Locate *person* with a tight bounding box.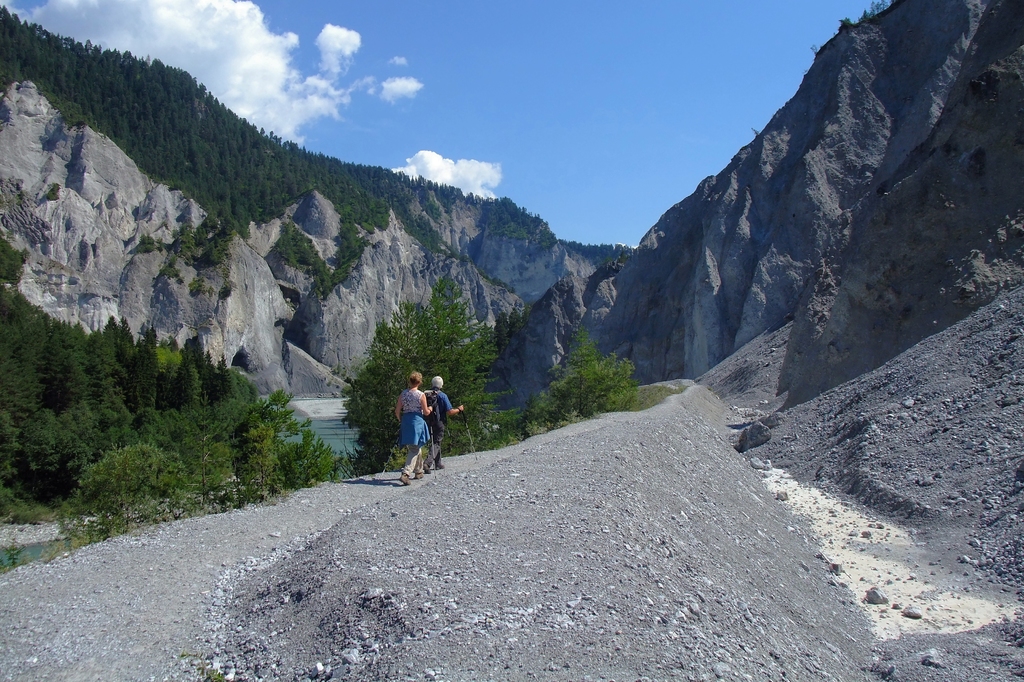
box(422, 375, 465, 475).
